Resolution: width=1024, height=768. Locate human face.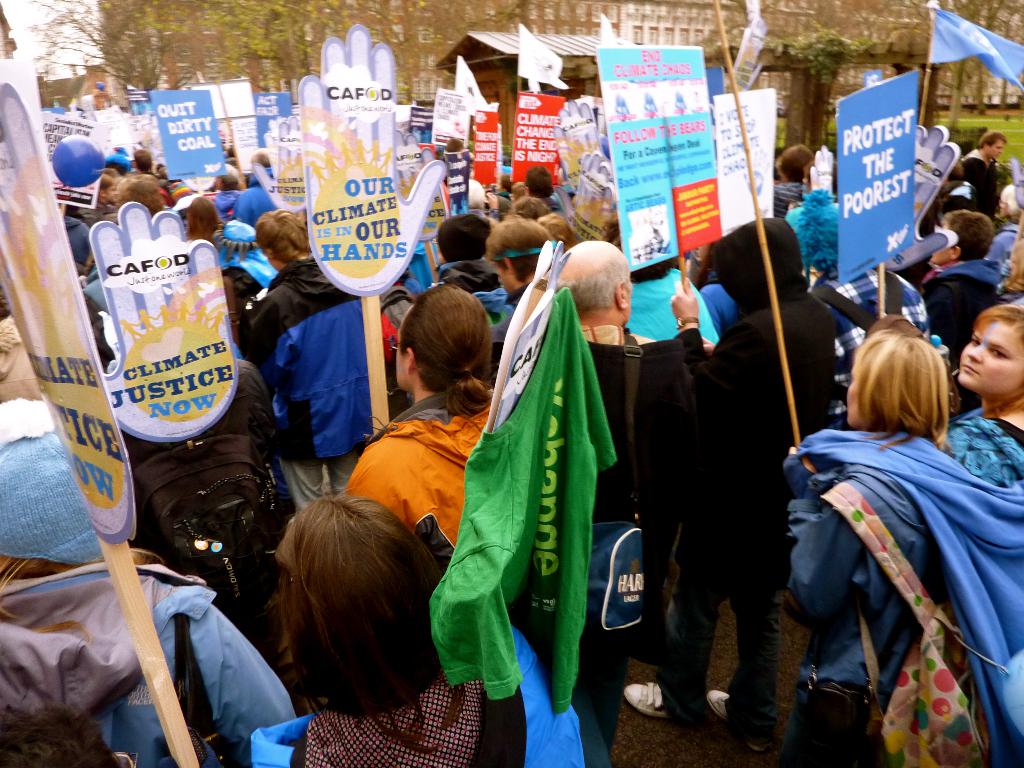
396:317:406:388.
